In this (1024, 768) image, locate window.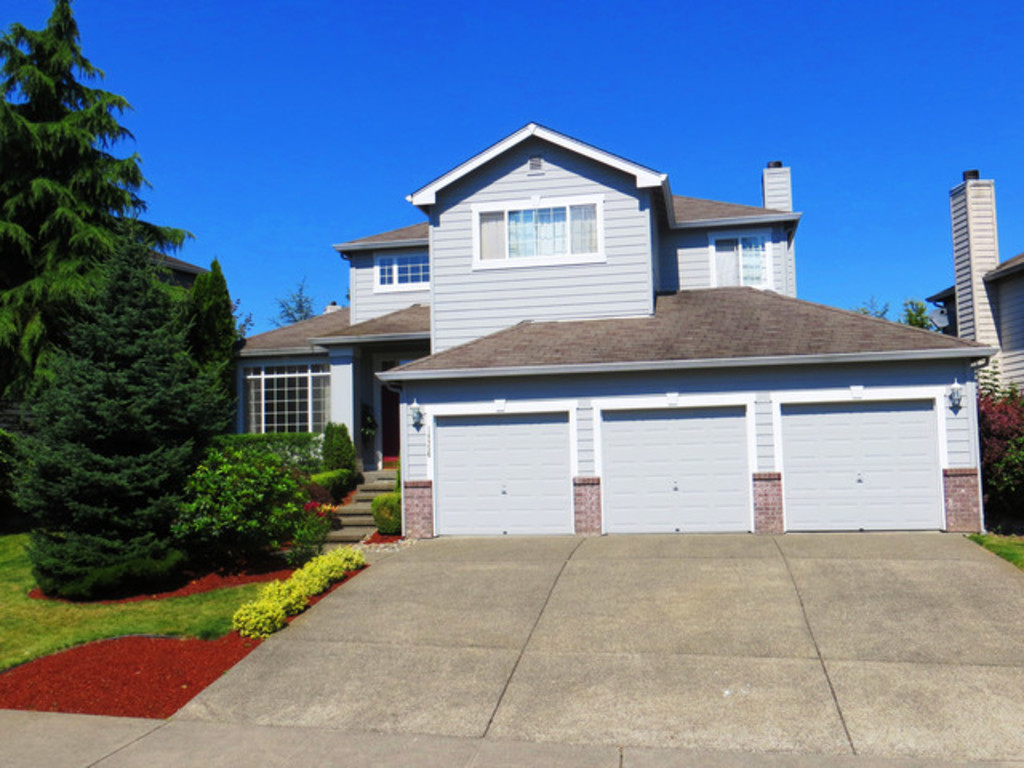
Bounding box: select_region(478, 208, 598, 259).
